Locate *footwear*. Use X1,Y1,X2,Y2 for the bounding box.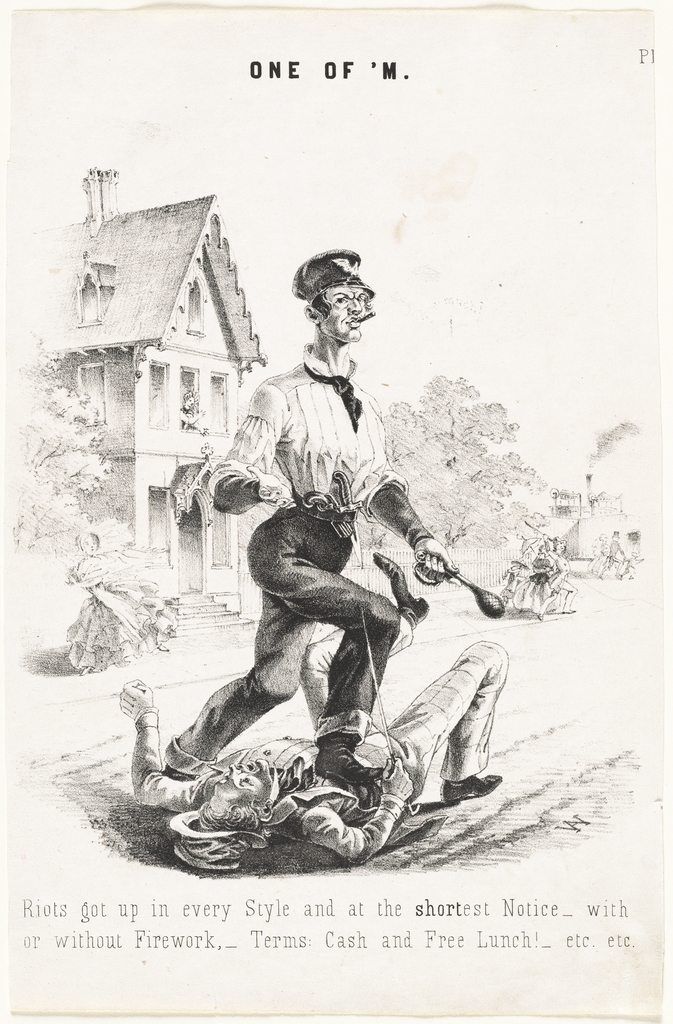
443,770,502,803.
